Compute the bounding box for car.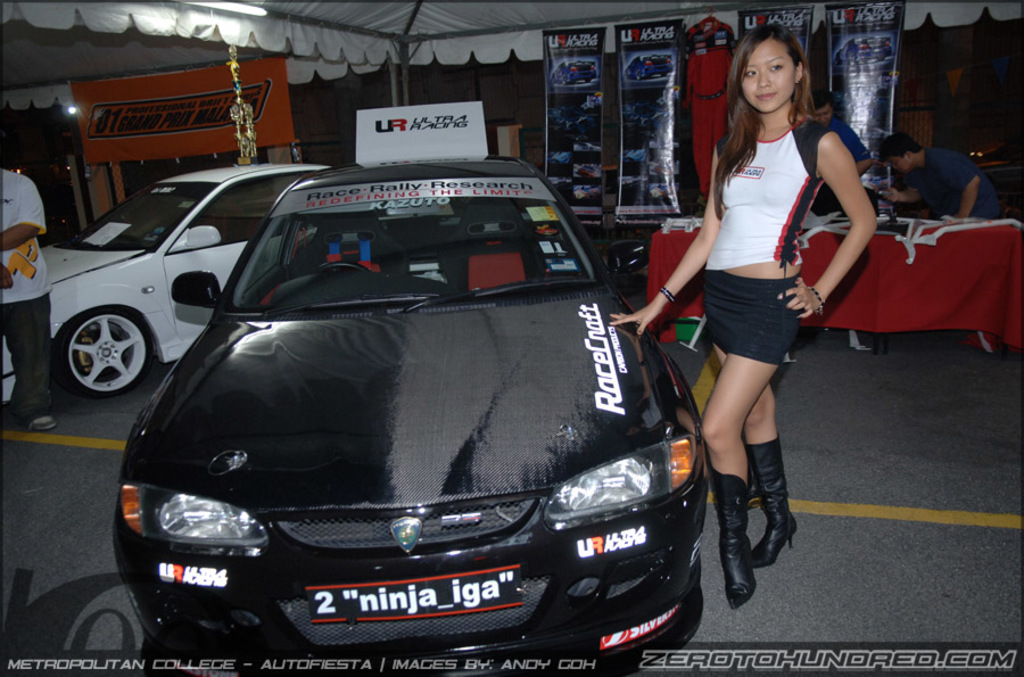
624, 55, 675, 82.
